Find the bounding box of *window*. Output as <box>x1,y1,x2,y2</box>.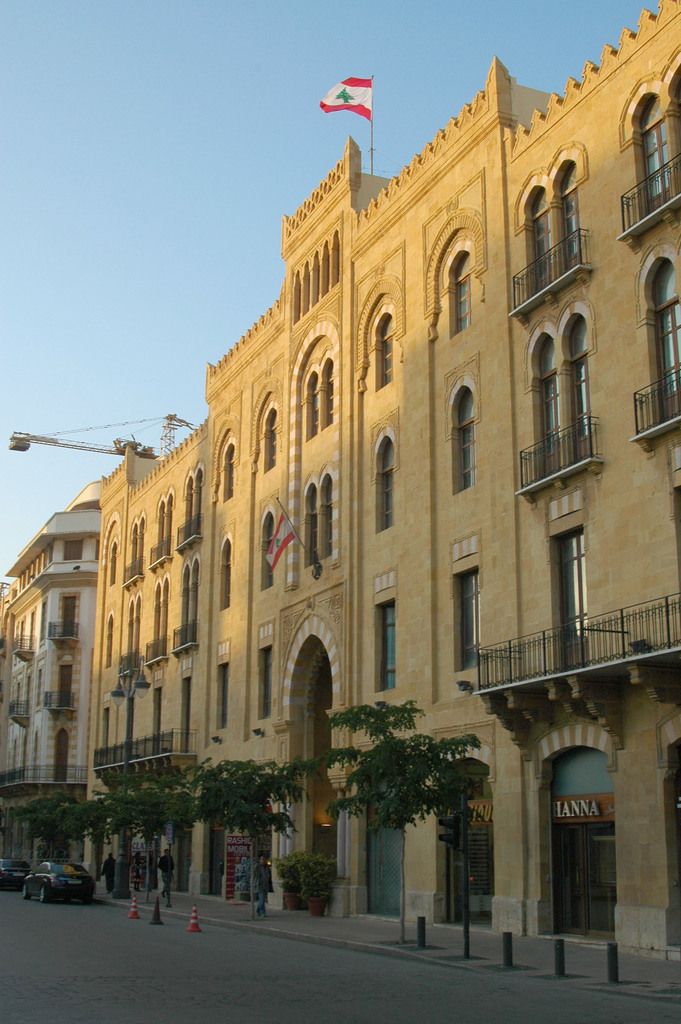
<box>523,145,587,300</box>.
